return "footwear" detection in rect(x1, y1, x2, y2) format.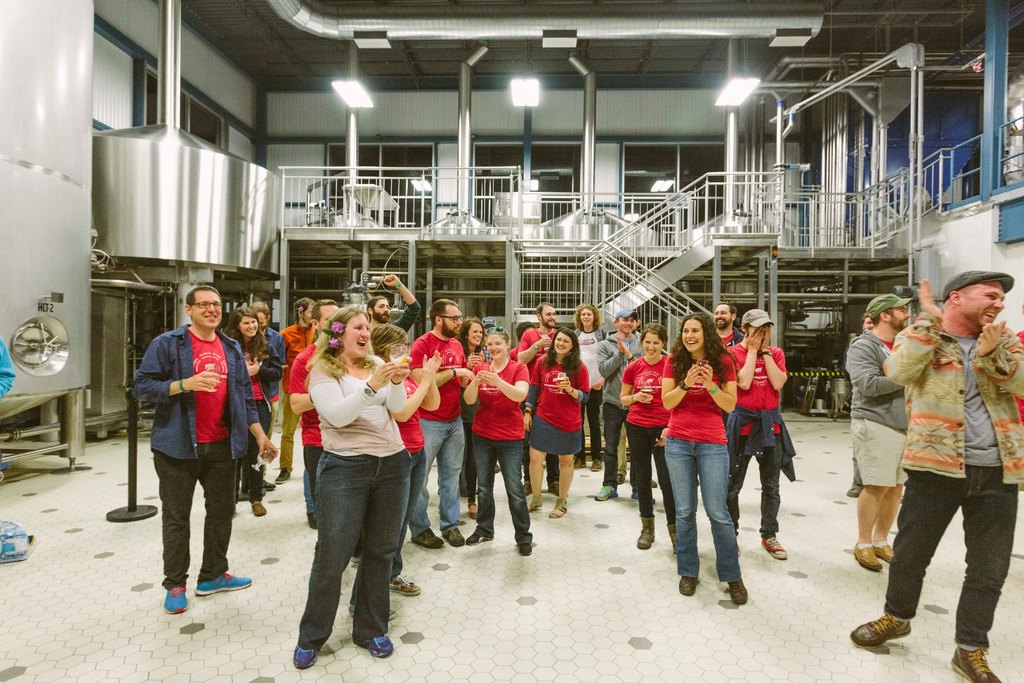
rect(353, 633, 397, 657).
